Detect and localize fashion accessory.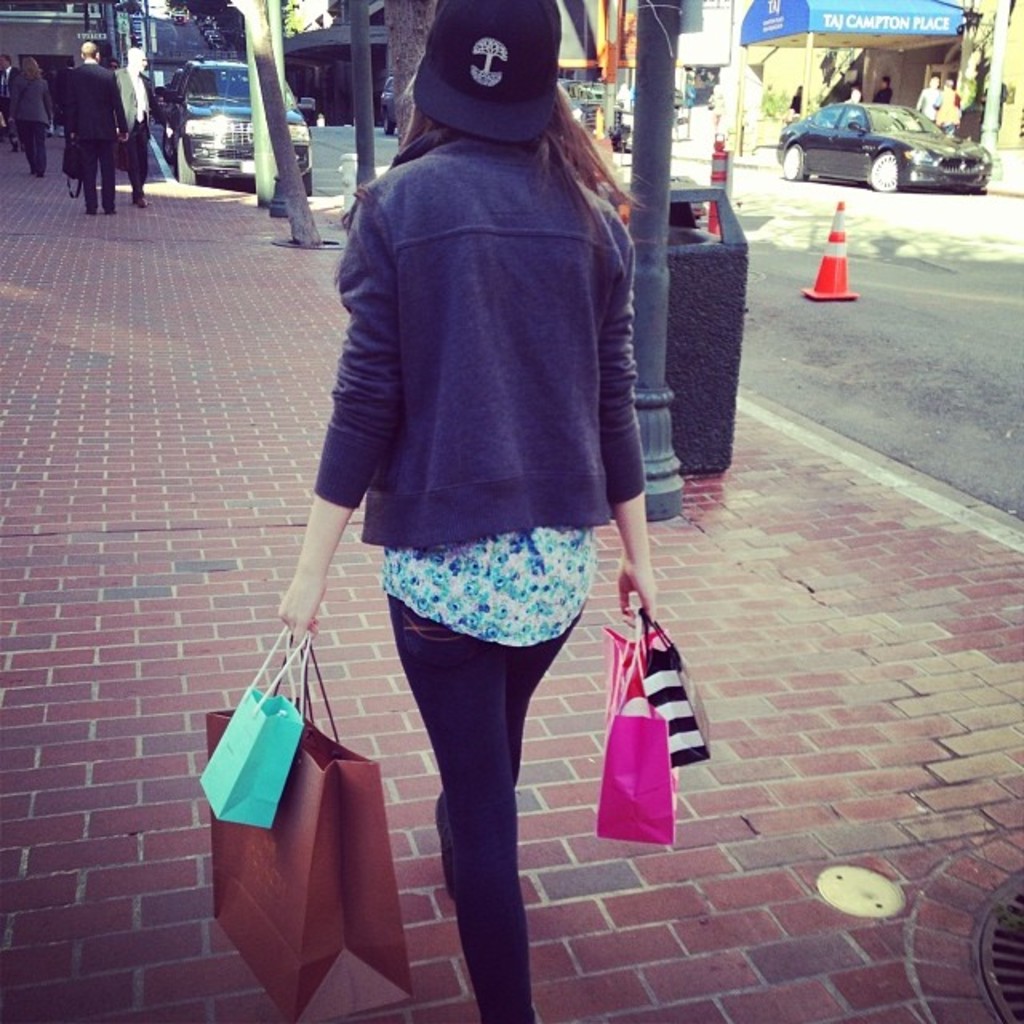
Localized at l=592, t=611, r=678, b=842.
